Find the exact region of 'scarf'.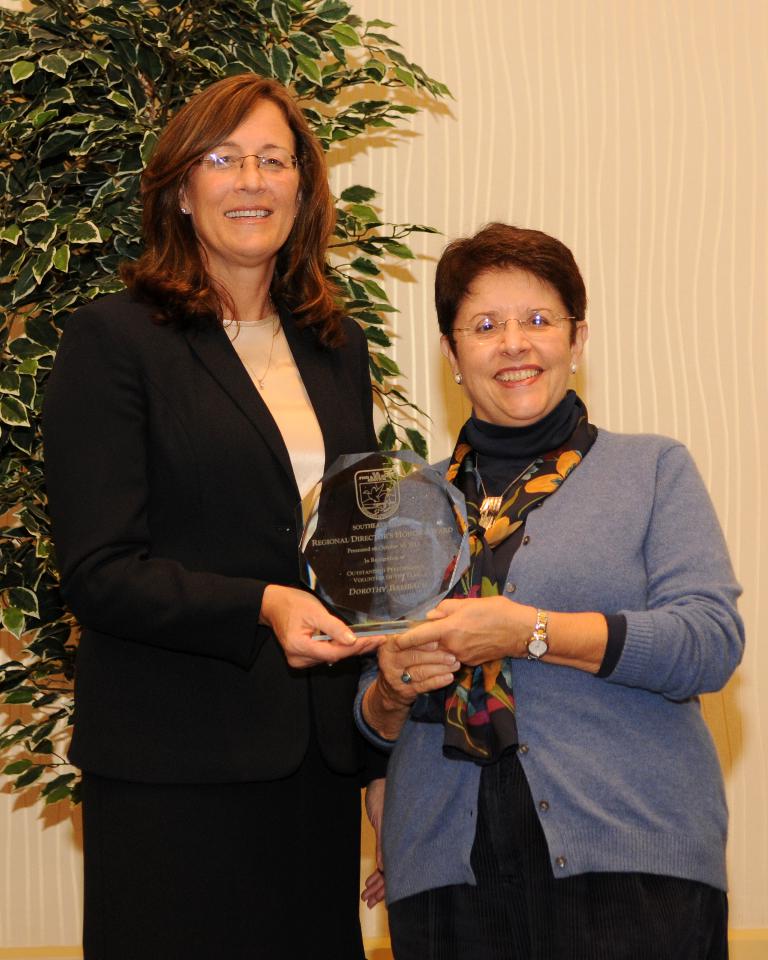
Exact region: pyautogui.locateOnScreen(440, 382, 601, 772).
